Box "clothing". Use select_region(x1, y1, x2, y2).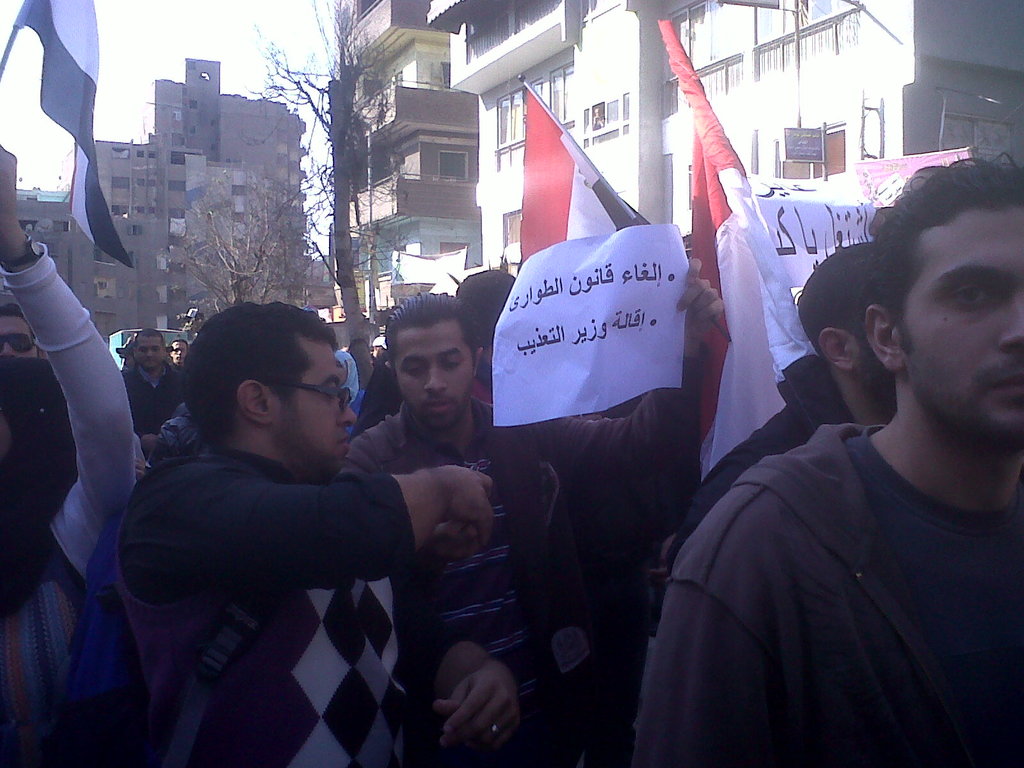
select_region(340, 387, 368, 438).
